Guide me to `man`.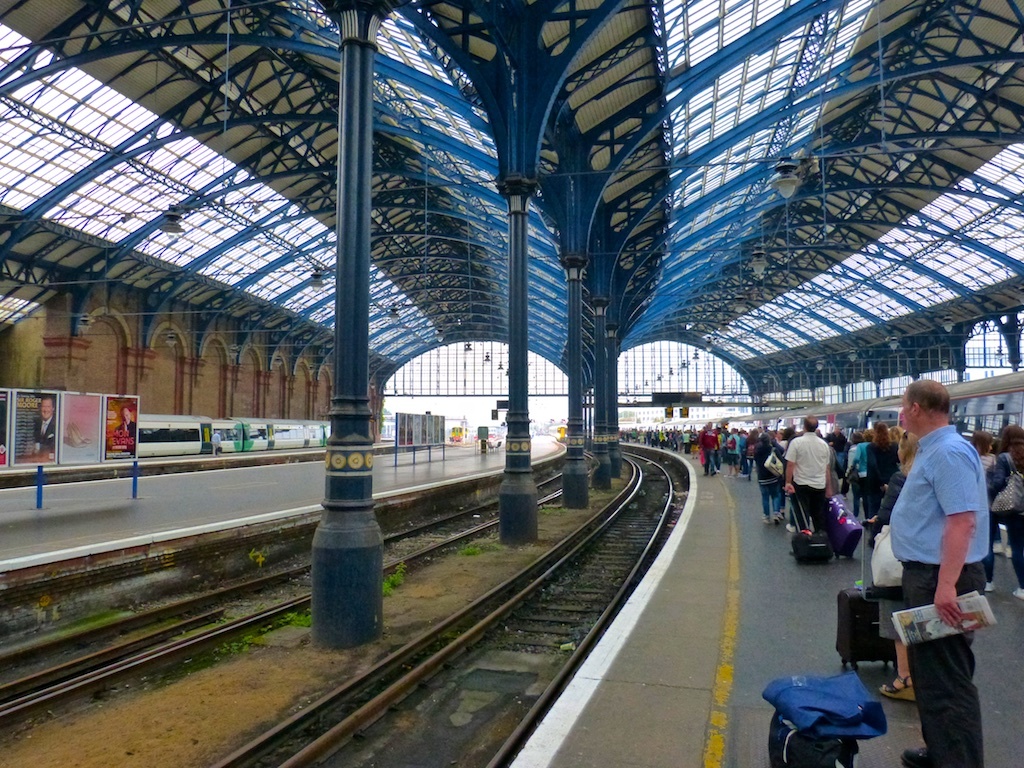
Guidance: 113, 406, 138, 441.
